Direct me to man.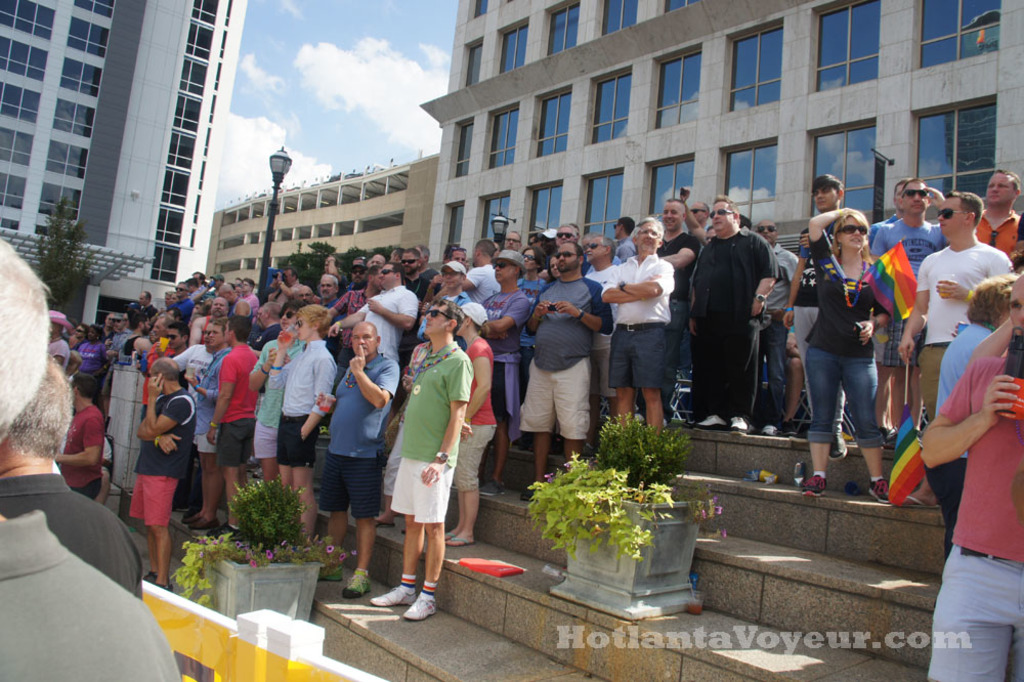
Direction: {"left": 870, "top": 177, "right": 965, "bottom": 443}.
